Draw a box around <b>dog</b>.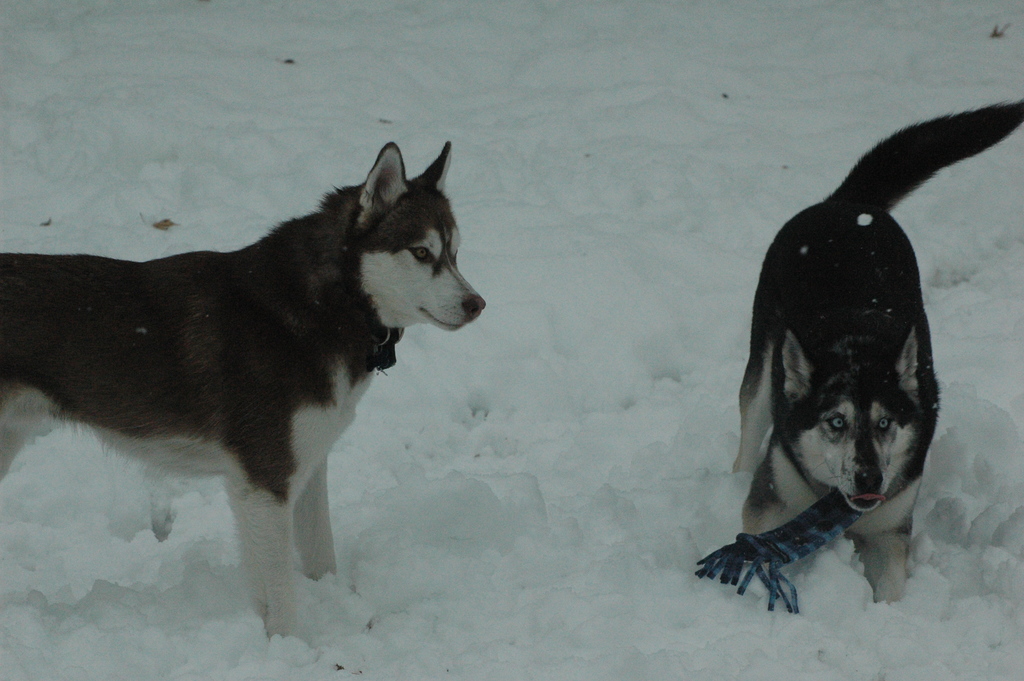
pyautogui.locateOnScreen(0, 140, 488, 675).
